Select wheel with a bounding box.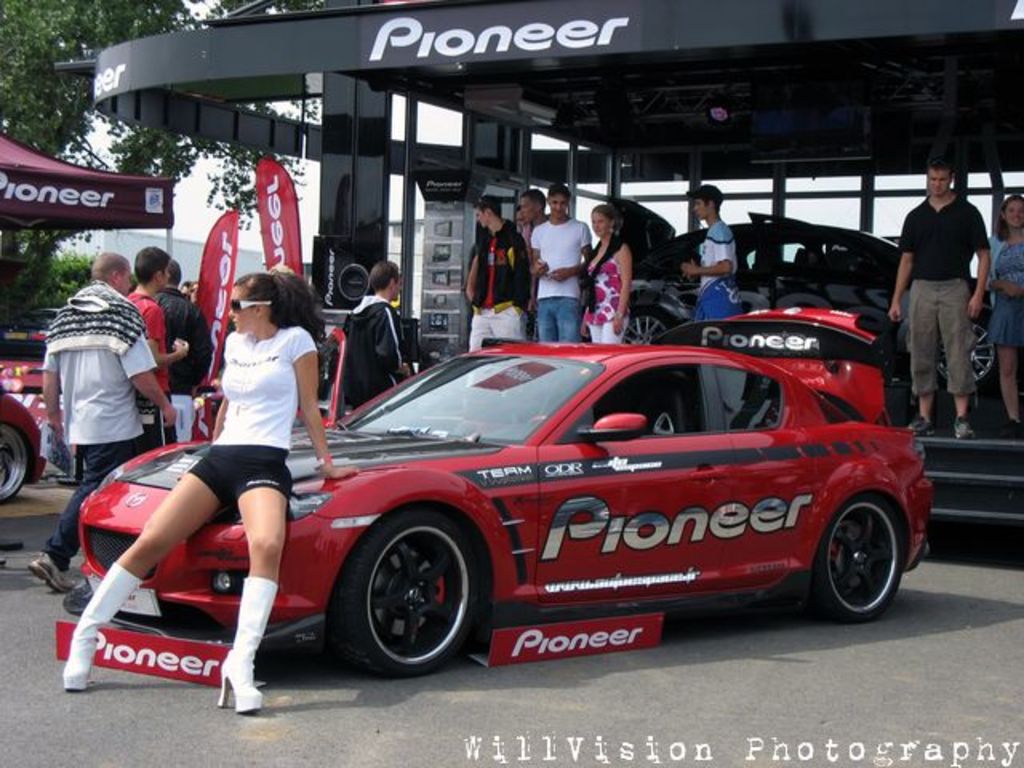
bbox=[0, 421, 32, 509].
